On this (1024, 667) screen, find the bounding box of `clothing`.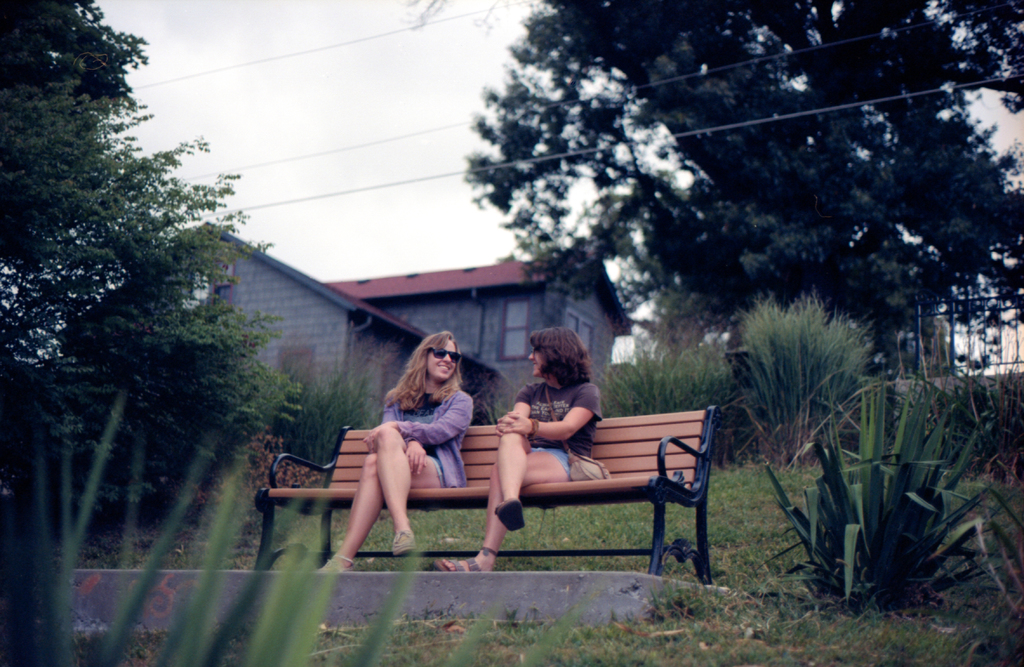
Bounding box: rect(382, 373, 481, 495).
